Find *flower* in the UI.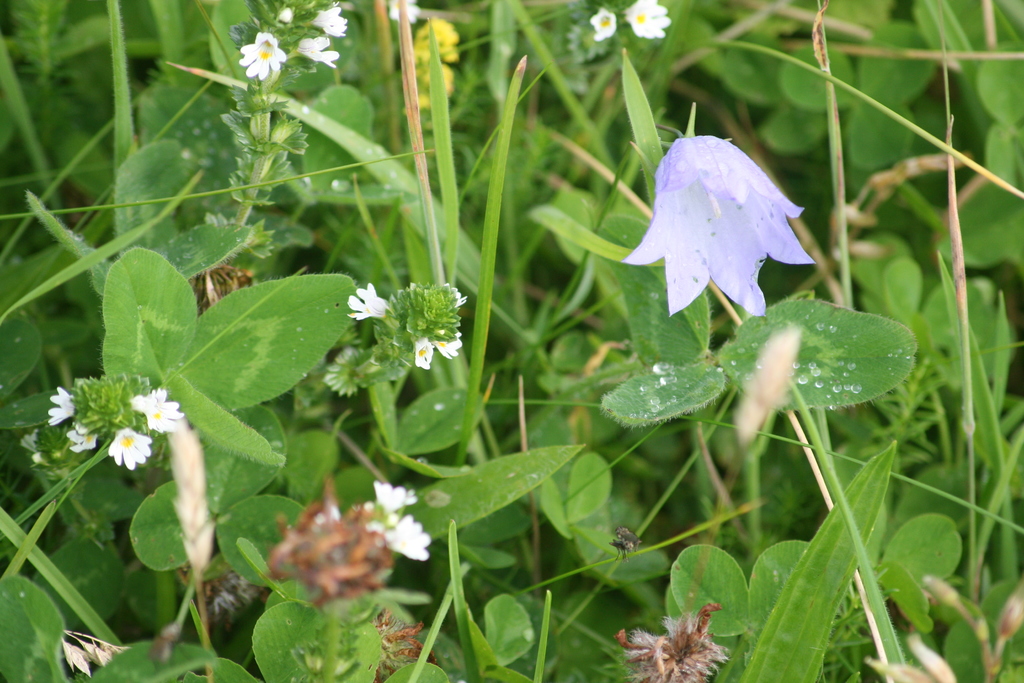
UI element at {"left": 49, "top": 387, "right": 80, "bottom": 431}.
